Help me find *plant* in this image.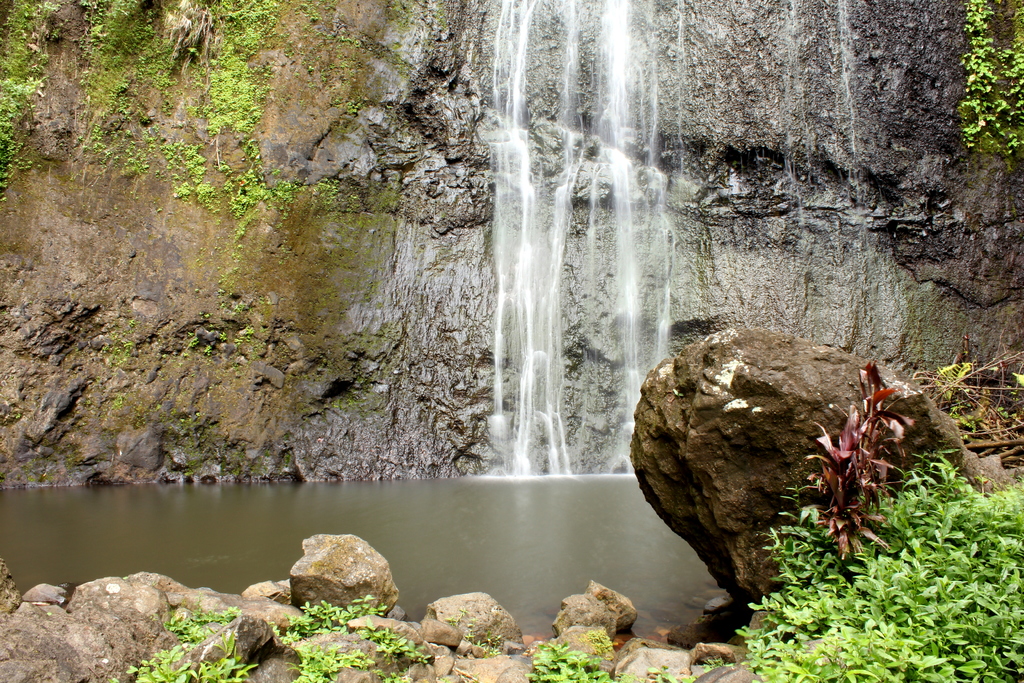
Found it: <bbox>955, 1, 1020, 165</bbox>.
